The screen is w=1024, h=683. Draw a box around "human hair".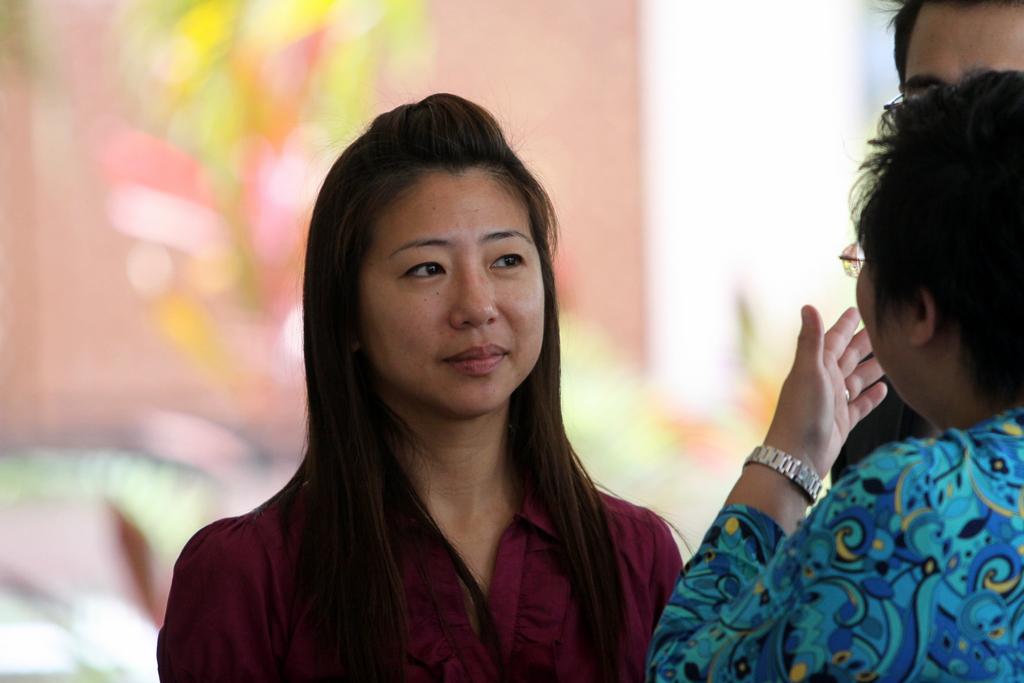
l=297, t=86, r=618, b=682.
